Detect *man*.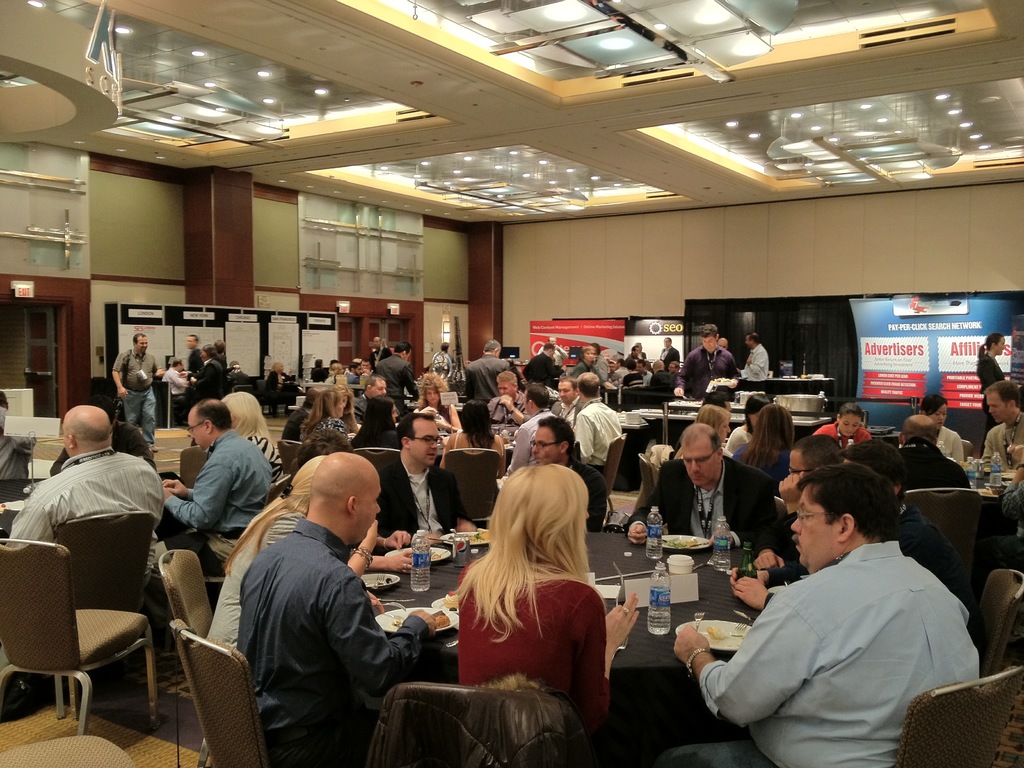
Detected at bbox(717, 338, 726, 349).
